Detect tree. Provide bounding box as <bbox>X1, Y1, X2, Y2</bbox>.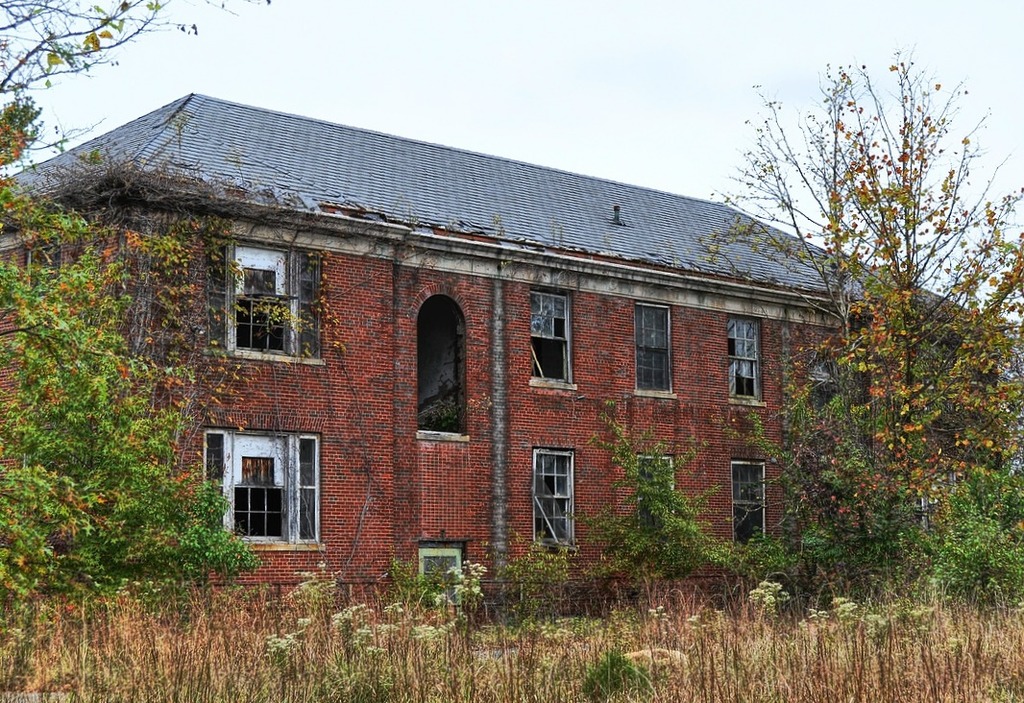
<bbox>0, 0, 275, 117</bbox>.
